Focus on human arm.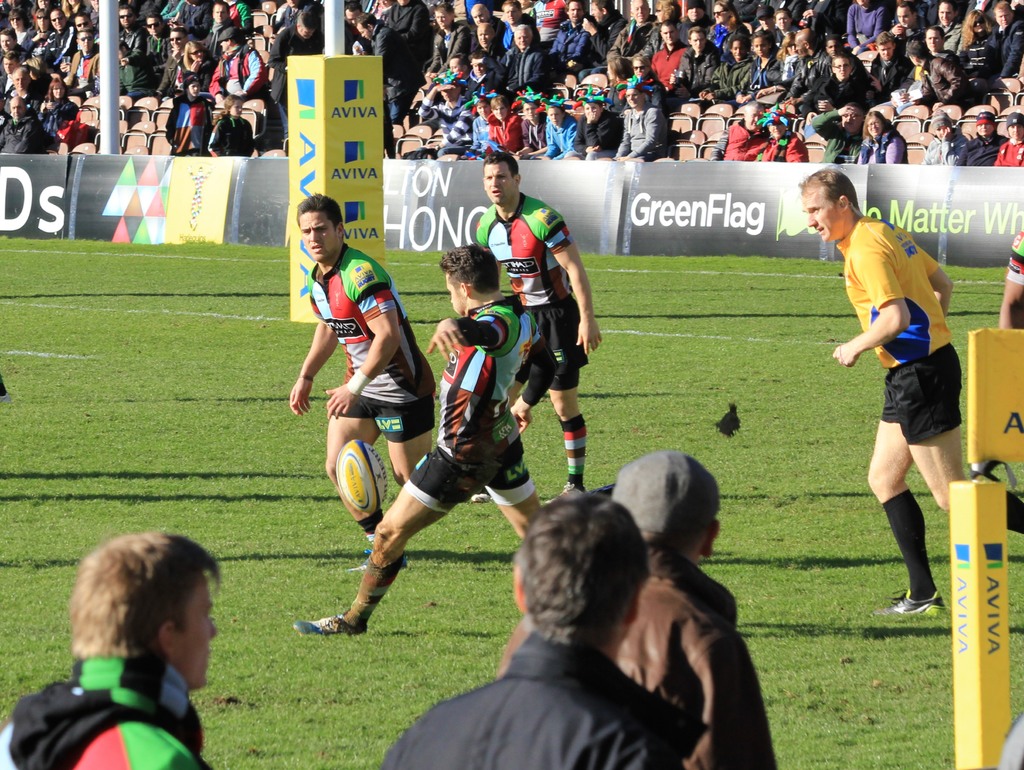
Focused at 324:268:402:418.
